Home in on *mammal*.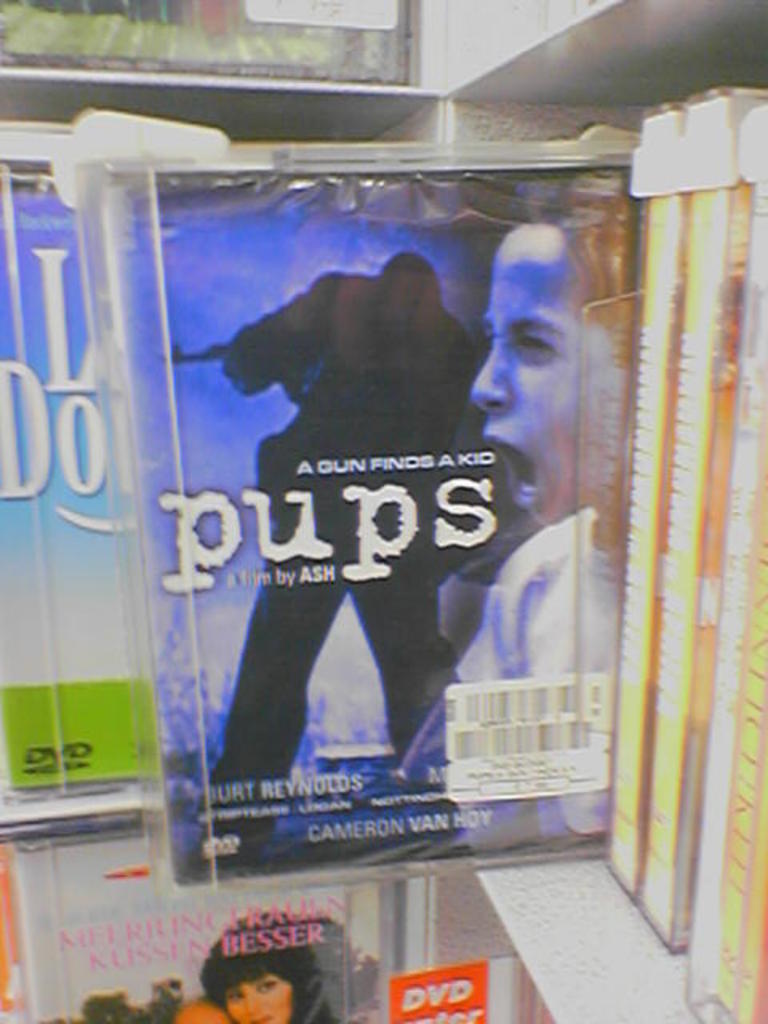
Homed in at box(178, 901, 387, 1022).
